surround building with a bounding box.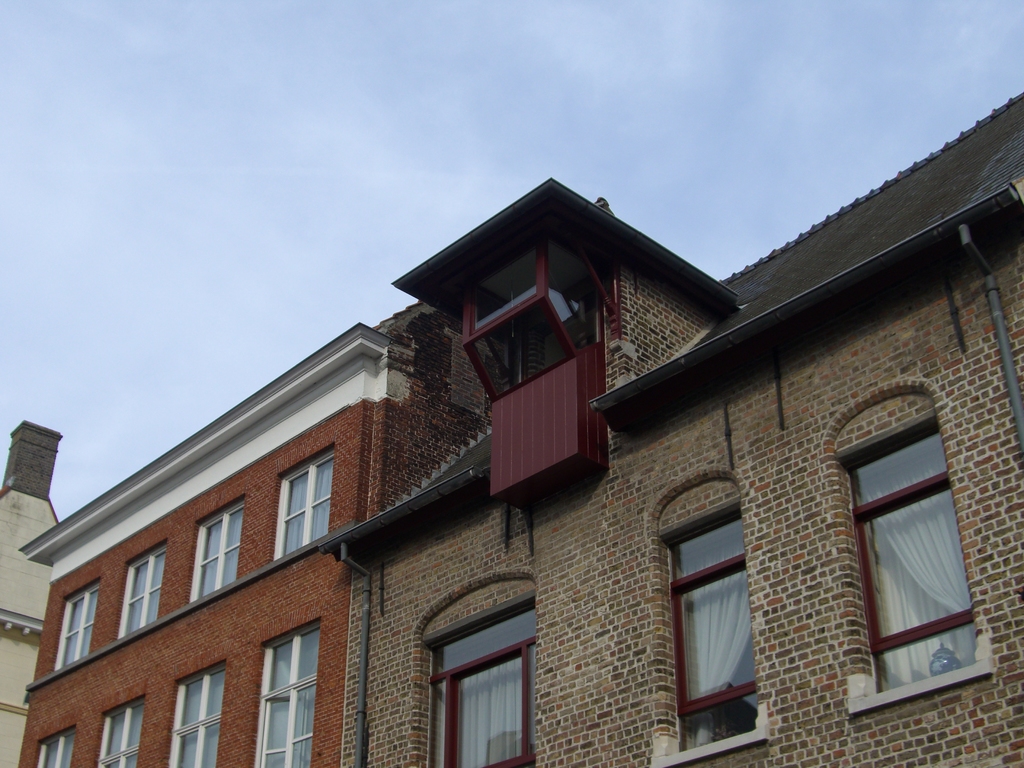
(x1=15, y1=88, x2=1023, y2=767).
